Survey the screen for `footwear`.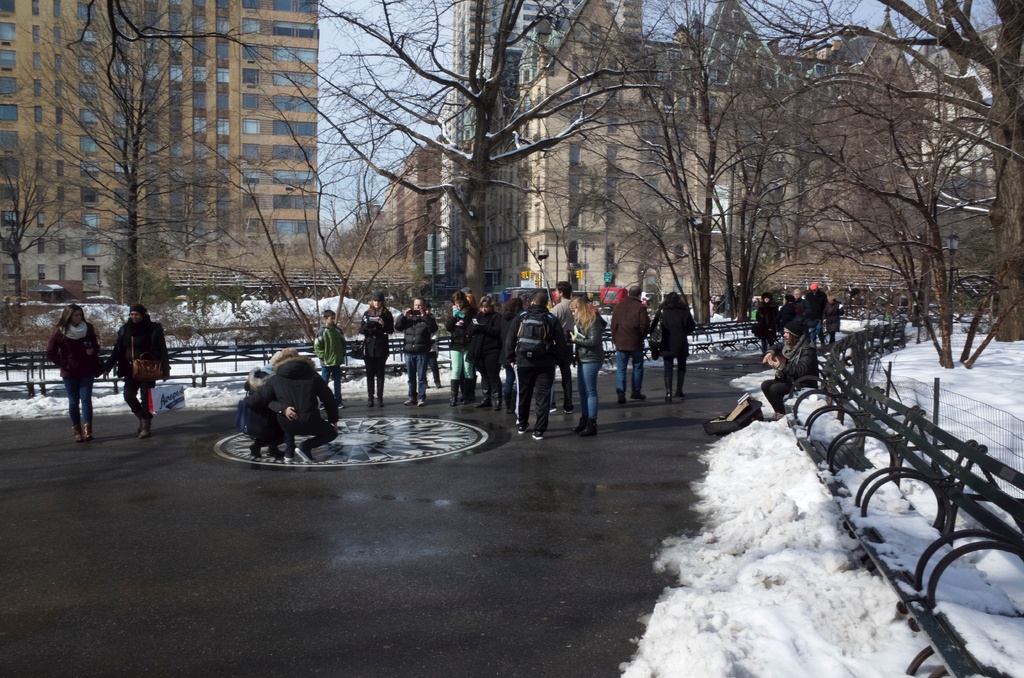
Survey found: rect(433, 378, 441, 387).
